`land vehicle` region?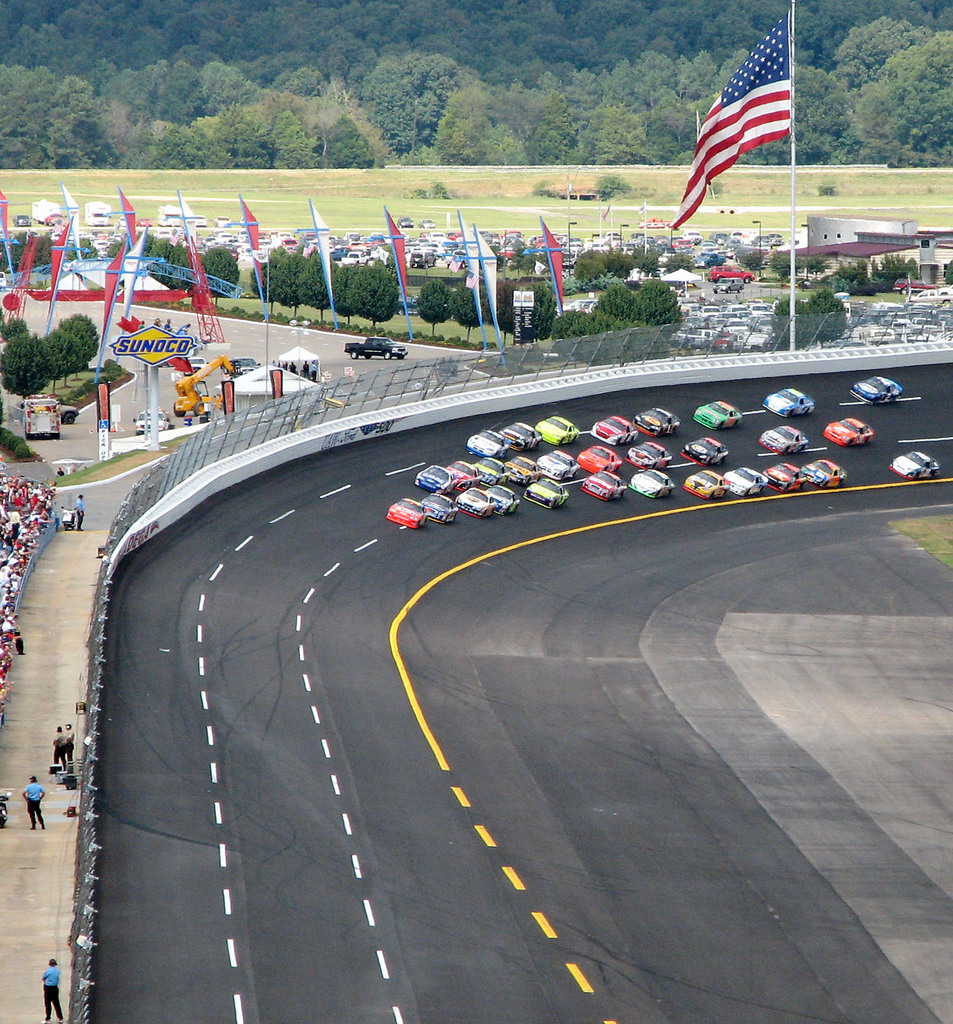
Rect(536, 449, 579, 479)
